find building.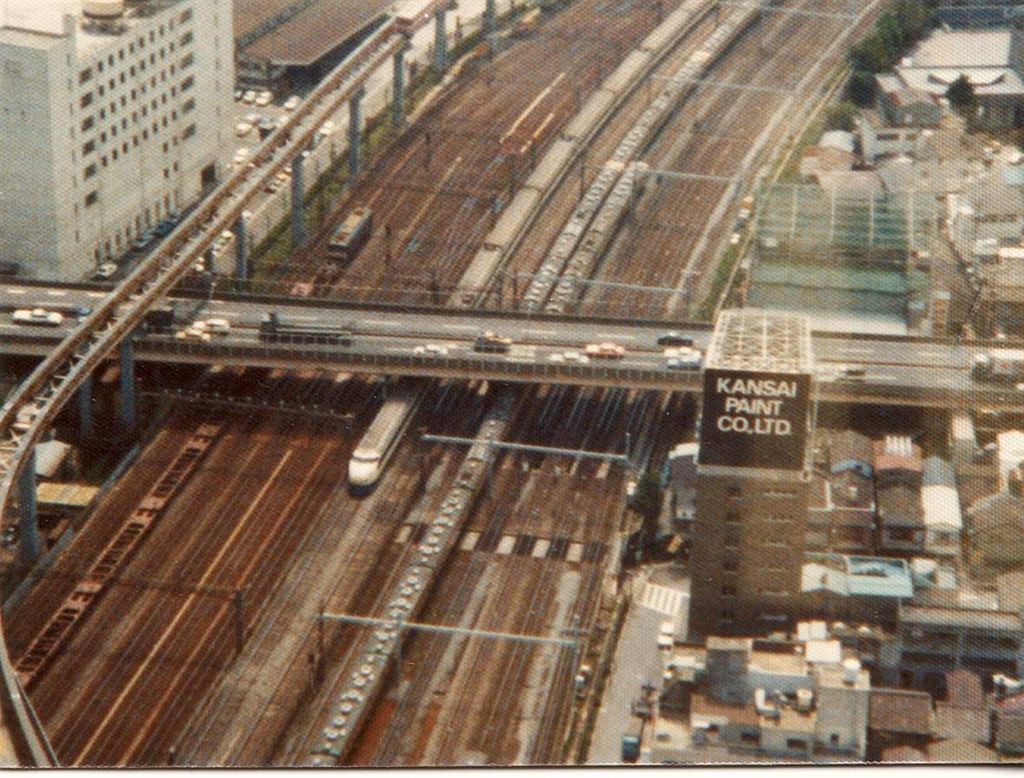
box(877, 28, 1023, 130).
